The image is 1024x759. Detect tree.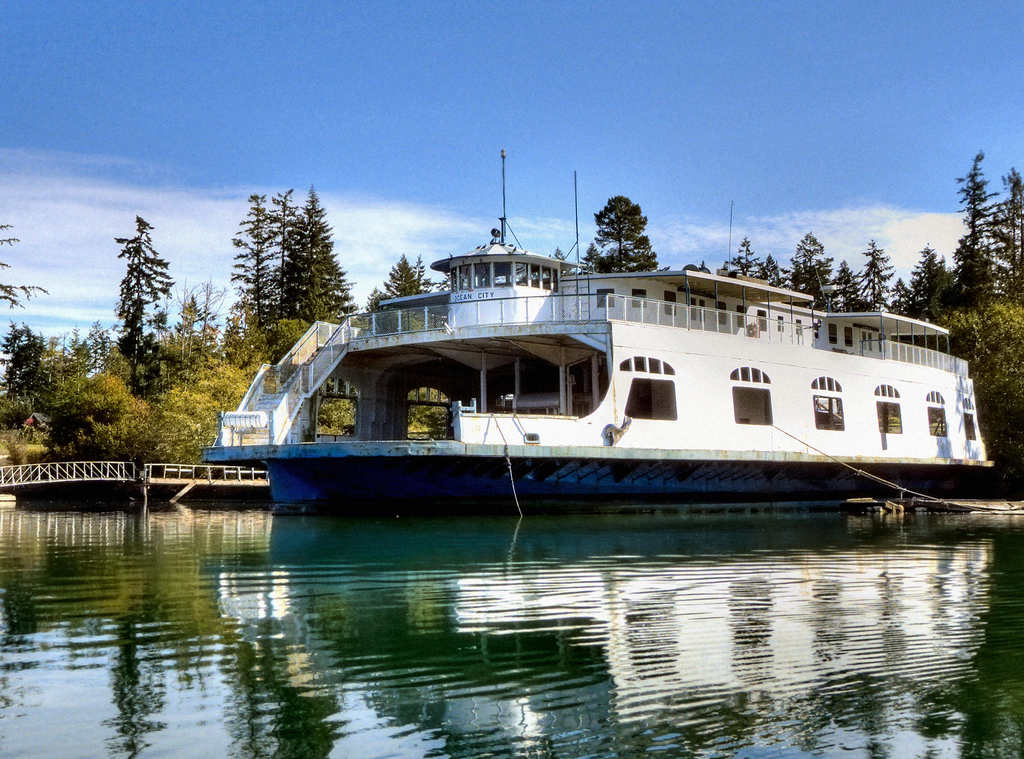
Detection: pyautogui.locateOnScreen(218, 181, 360, 333).
